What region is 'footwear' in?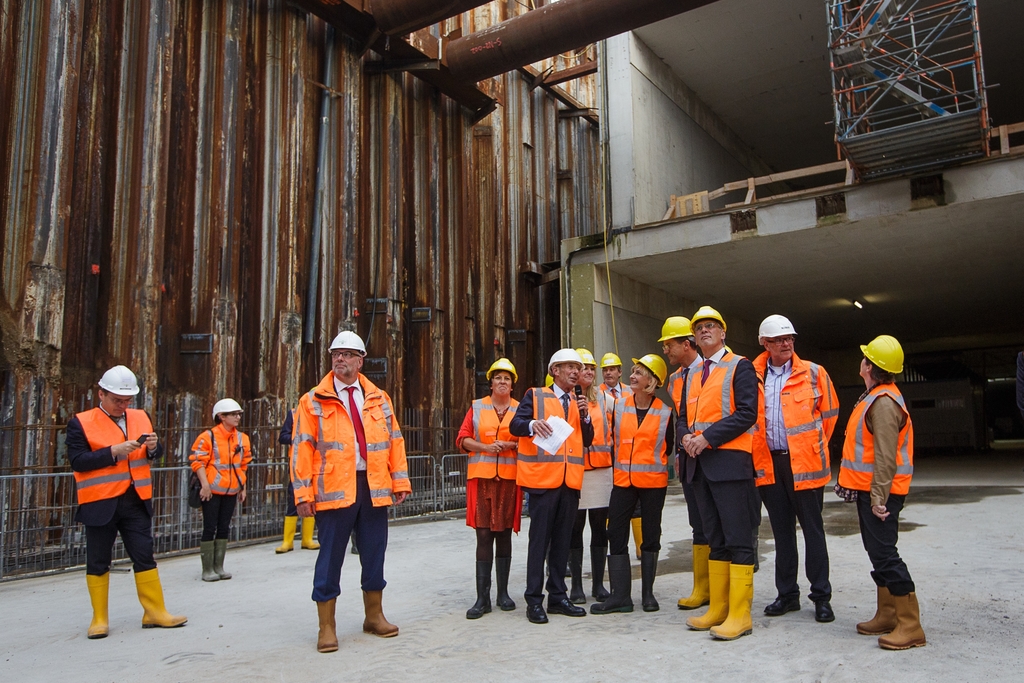
<box>367,591,396,636</box>.
